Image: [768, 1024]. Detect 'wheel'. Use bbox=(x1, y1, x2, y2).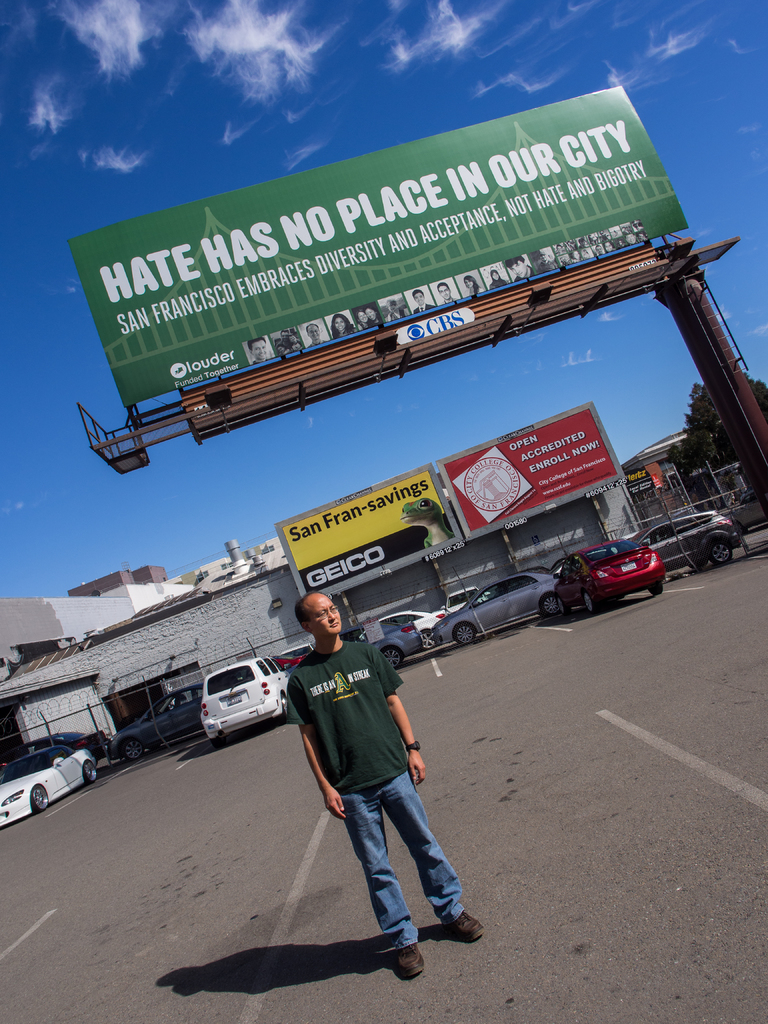
bbox=(452, 623, 476, 646).
